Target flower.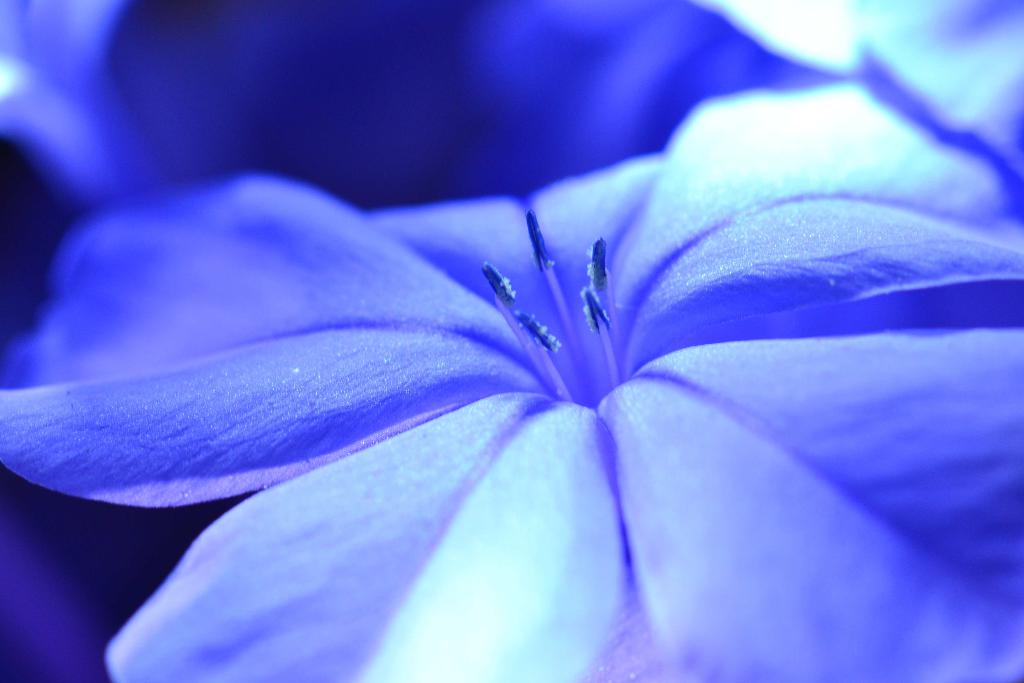
Target region: <box>0,62,1023,671</box>.
